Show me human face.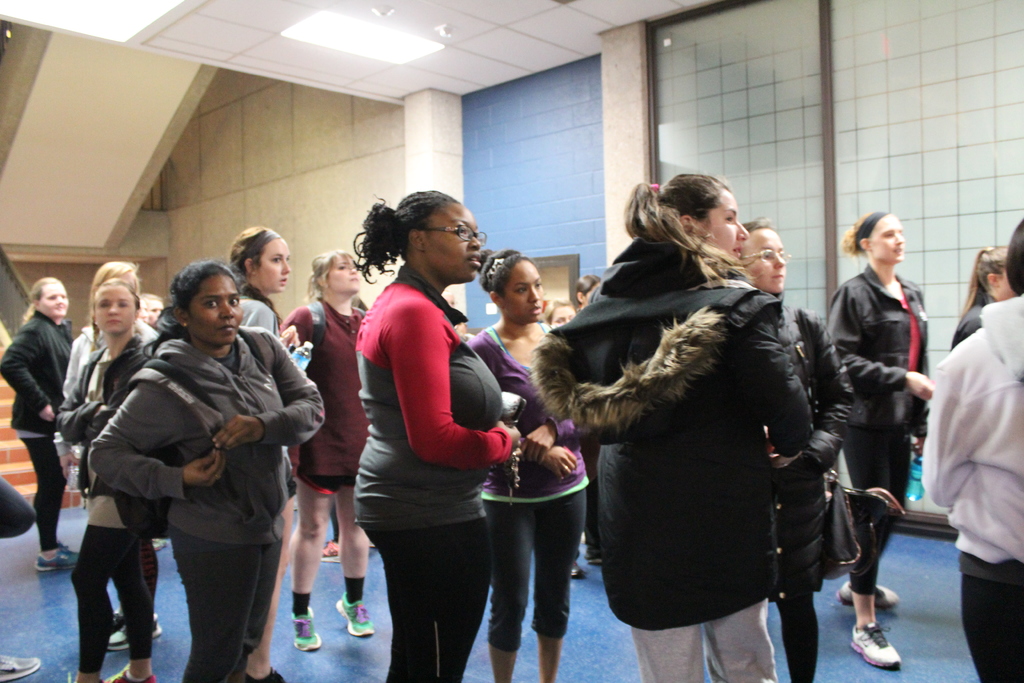
human face is here: 508,262,544,325.
